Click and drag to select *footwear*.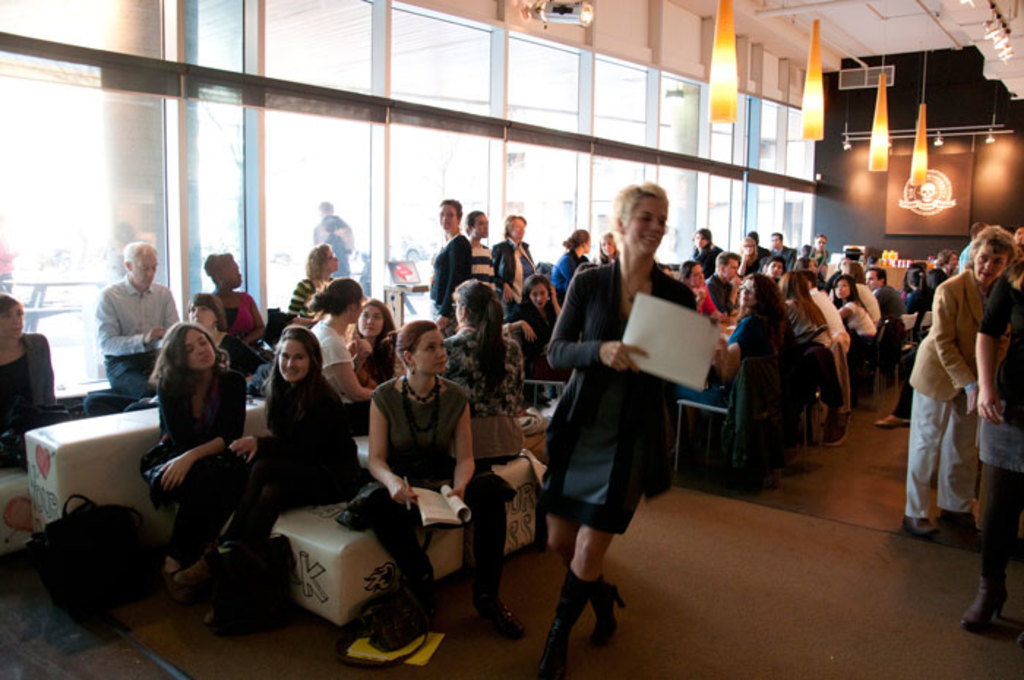
Selection: [588,578,626,646].
